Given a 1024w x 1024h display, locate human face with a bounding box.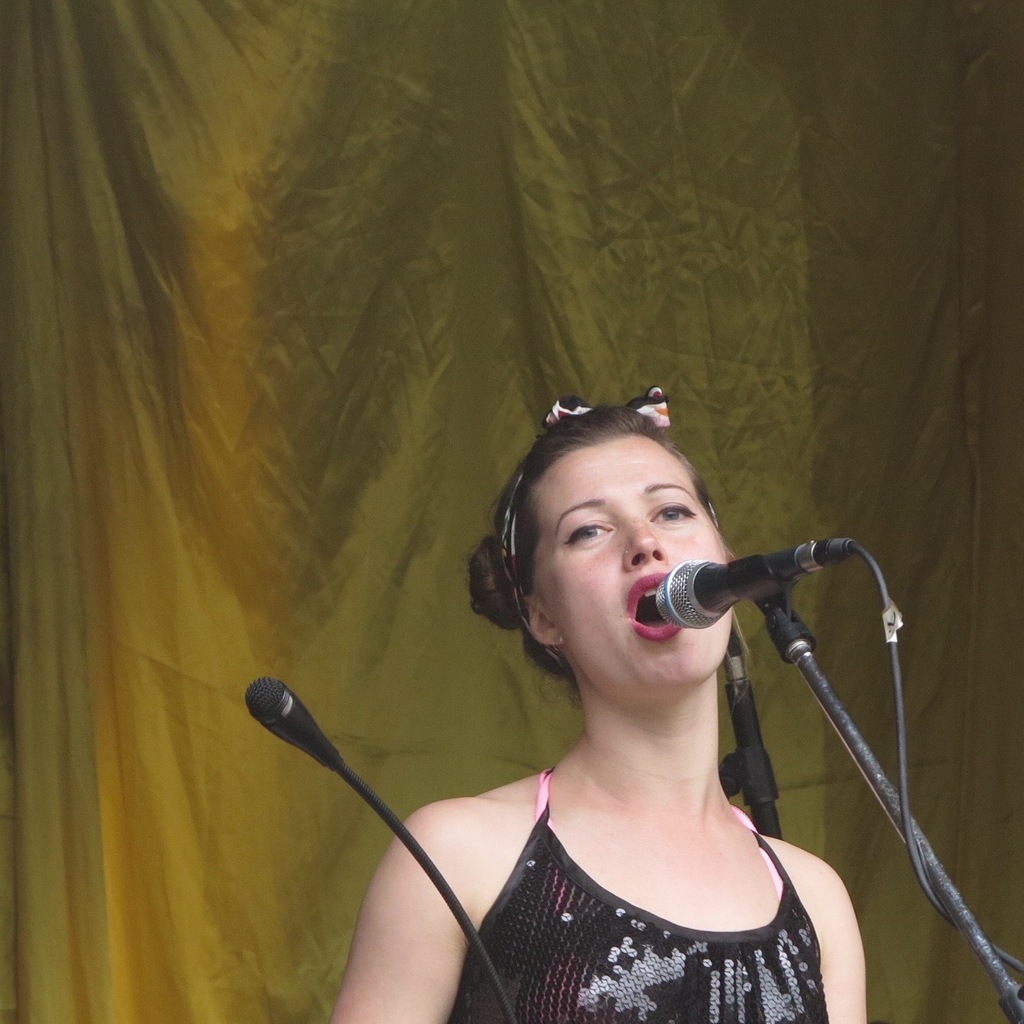
Located: pyautogui.locateOnScreen(538, 429, 738, 688).
